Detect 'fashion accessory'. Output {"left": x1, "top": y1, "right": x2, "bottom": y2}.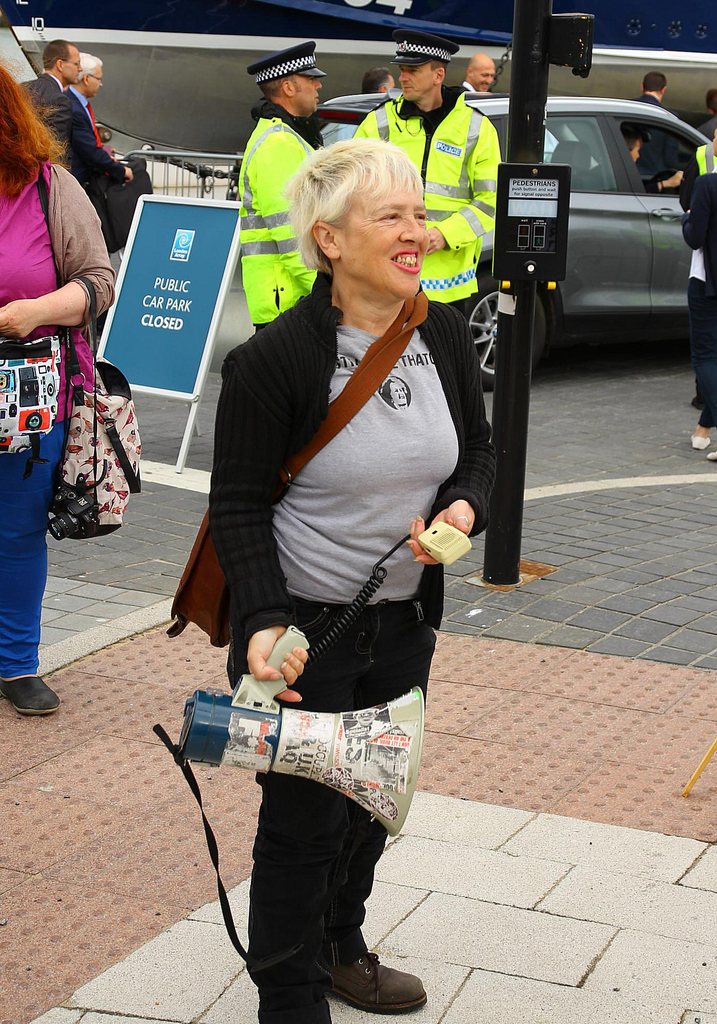
{"left": 321, "top": 946, "right": 428, "bottom": 1016}.
